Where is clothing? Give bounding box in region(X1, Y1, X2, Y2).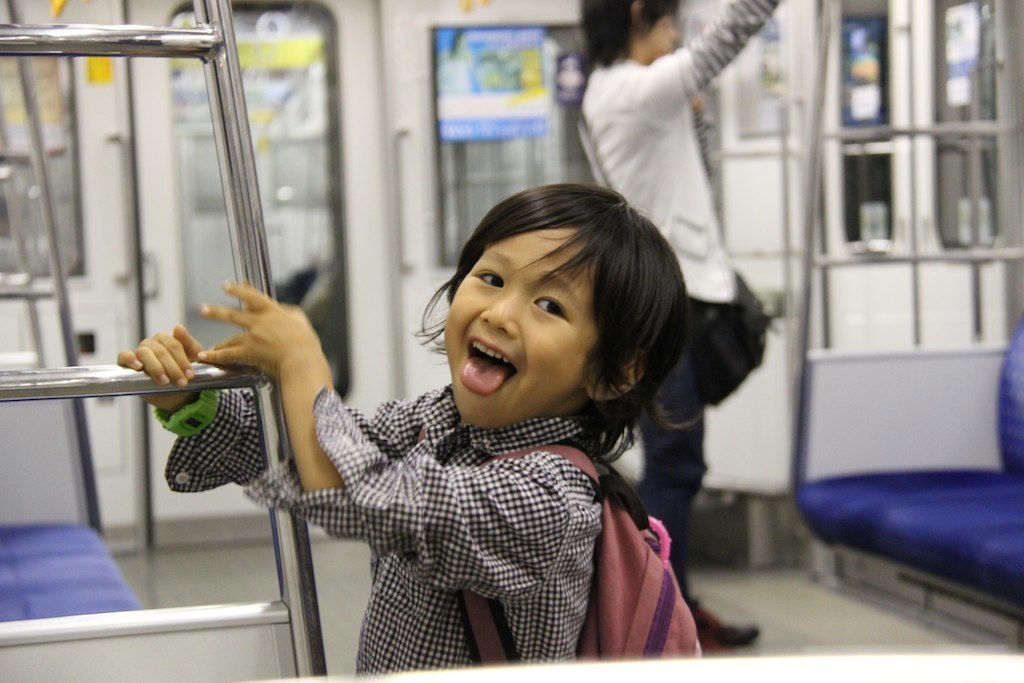
region(583, 0, 766, 598).
